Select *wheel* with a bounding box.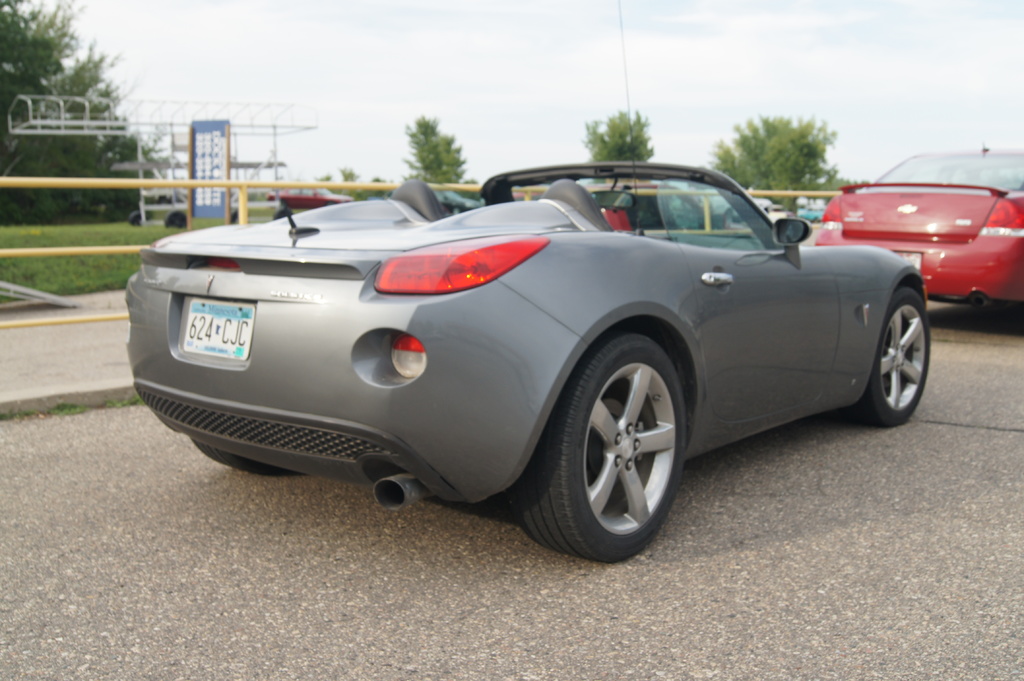
(187, 438, 309, 478).
